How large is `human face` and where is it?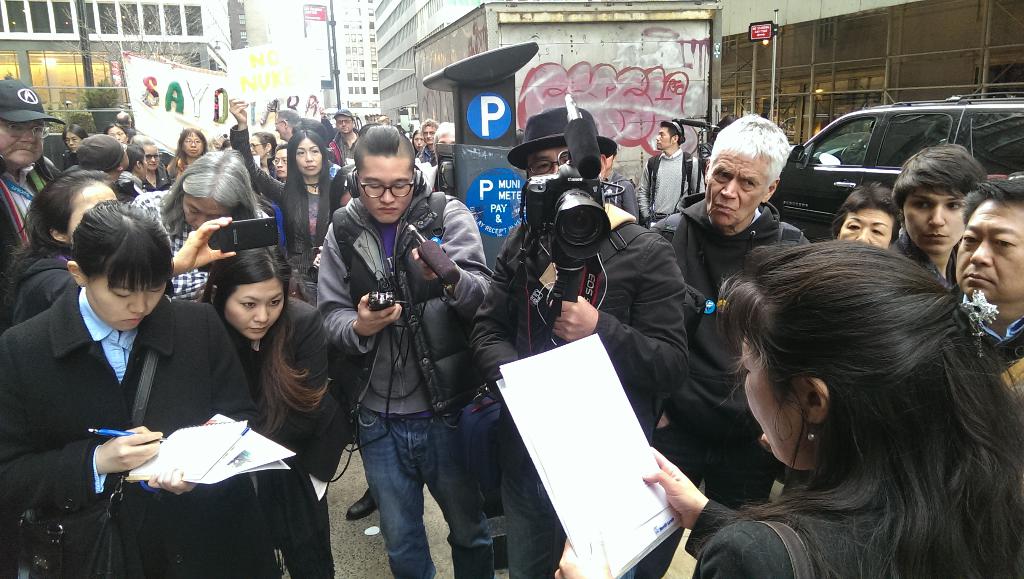
Bounding box: (144, 142, 156, 170).
